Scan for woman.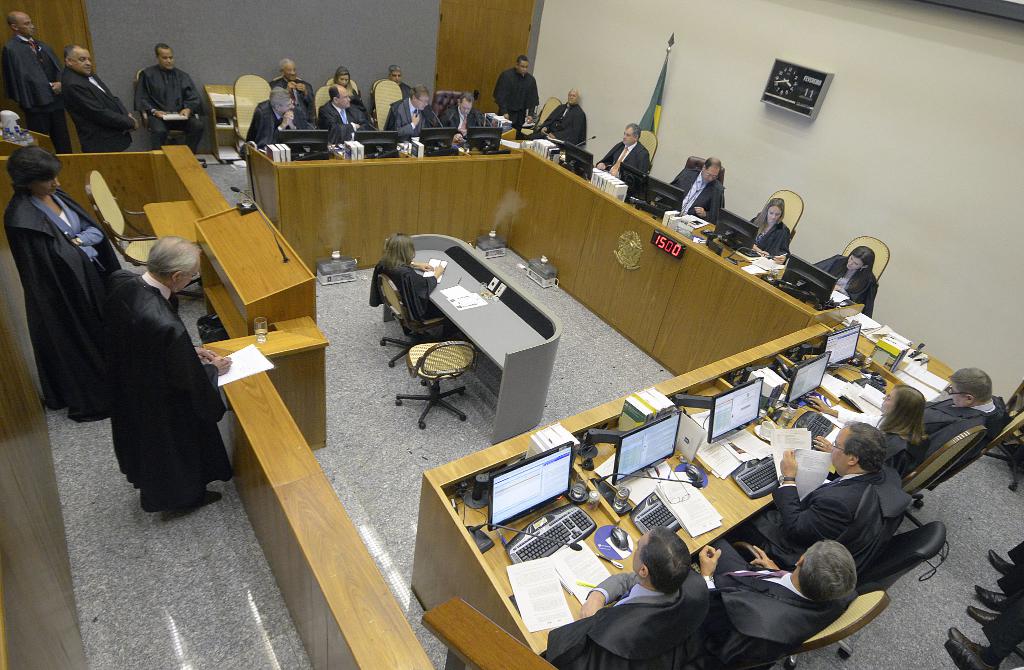
Scan result: 752 195 796 252.
